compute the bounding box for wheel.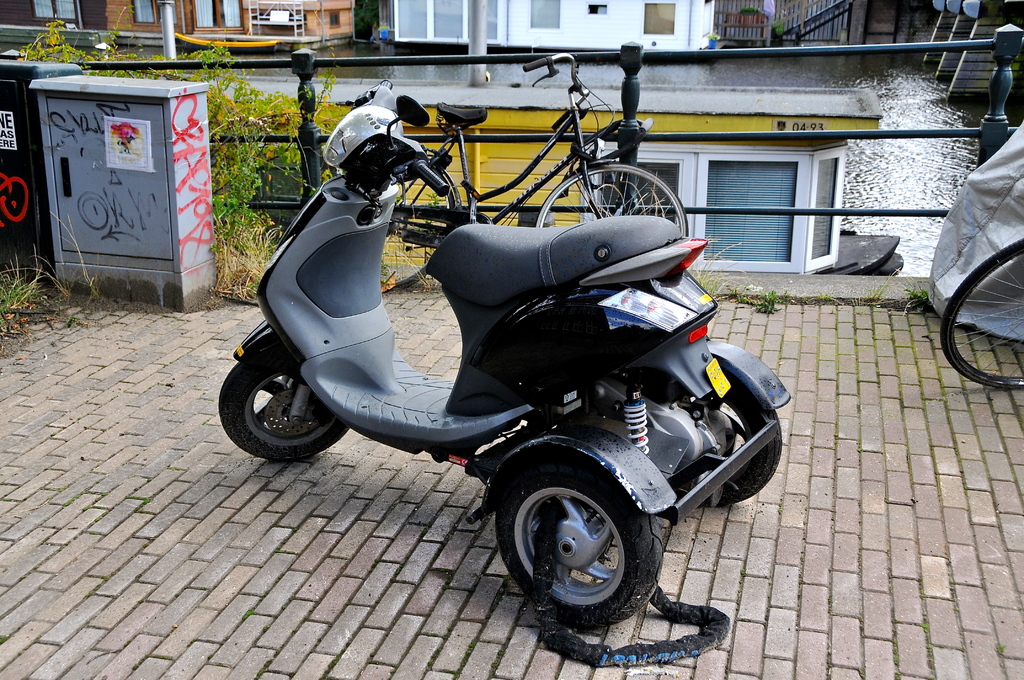
region(220, 335, 352, 464).
